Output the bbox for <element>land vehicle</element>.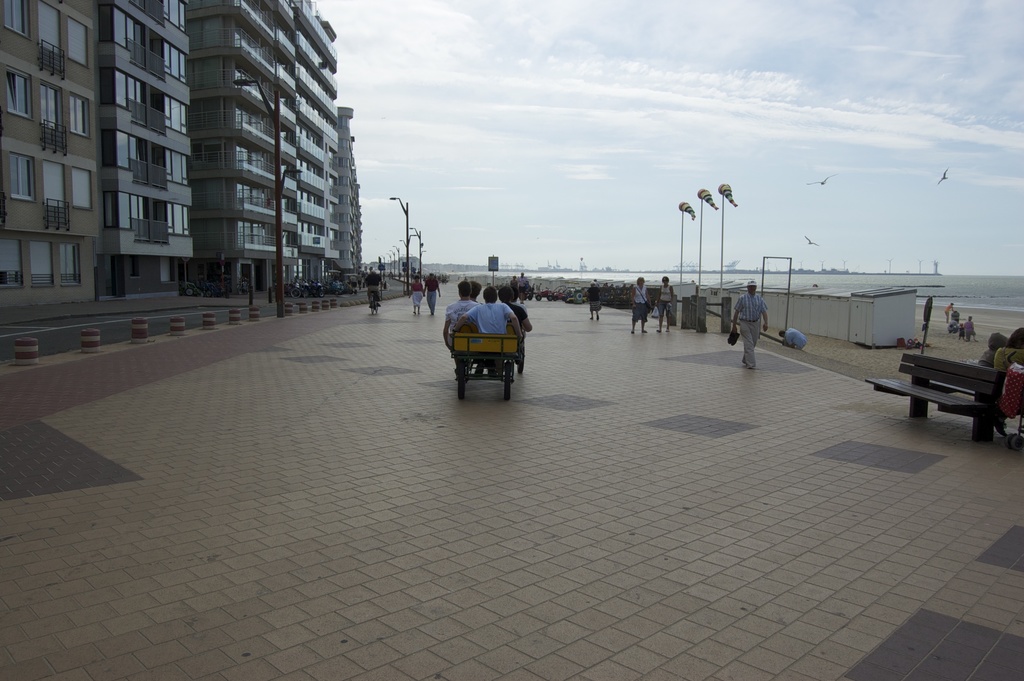
locate(437, 296, 536, 406).
